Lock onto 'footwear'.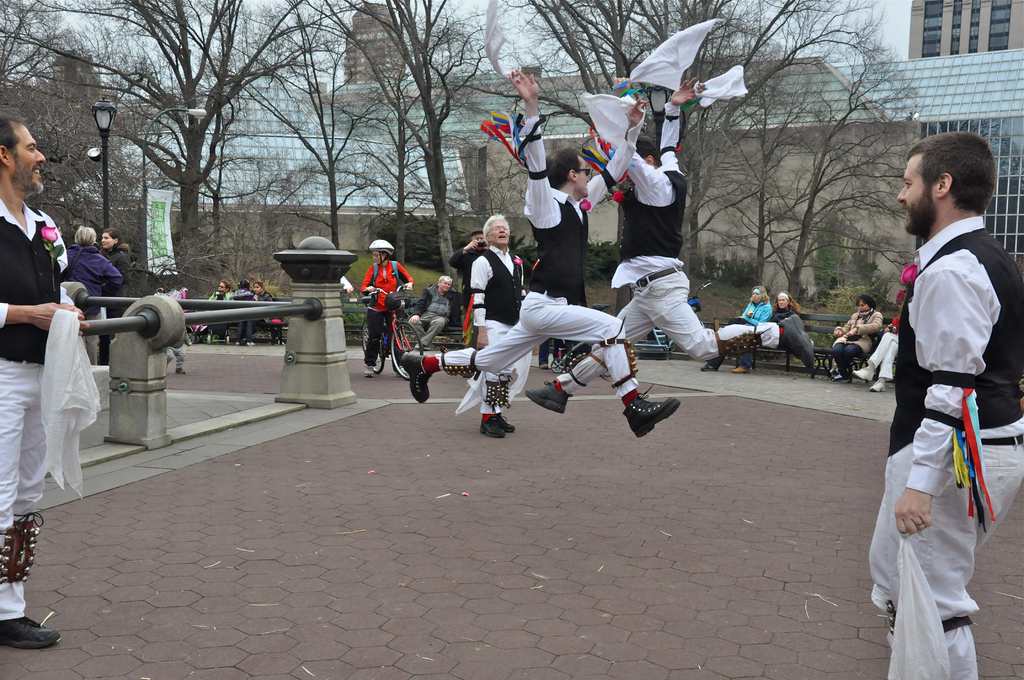
Locked: x1=245 y1=341 x2=256 y2=346.
